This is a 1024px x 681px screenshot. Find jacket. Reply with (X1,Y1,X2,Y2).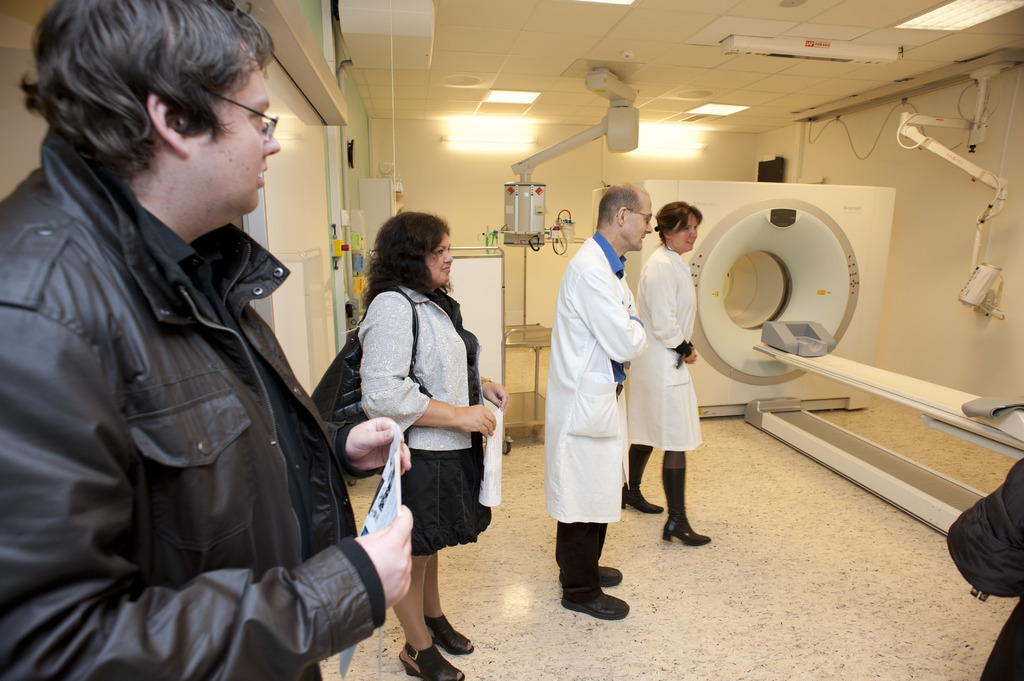
(354,281,489,450).
